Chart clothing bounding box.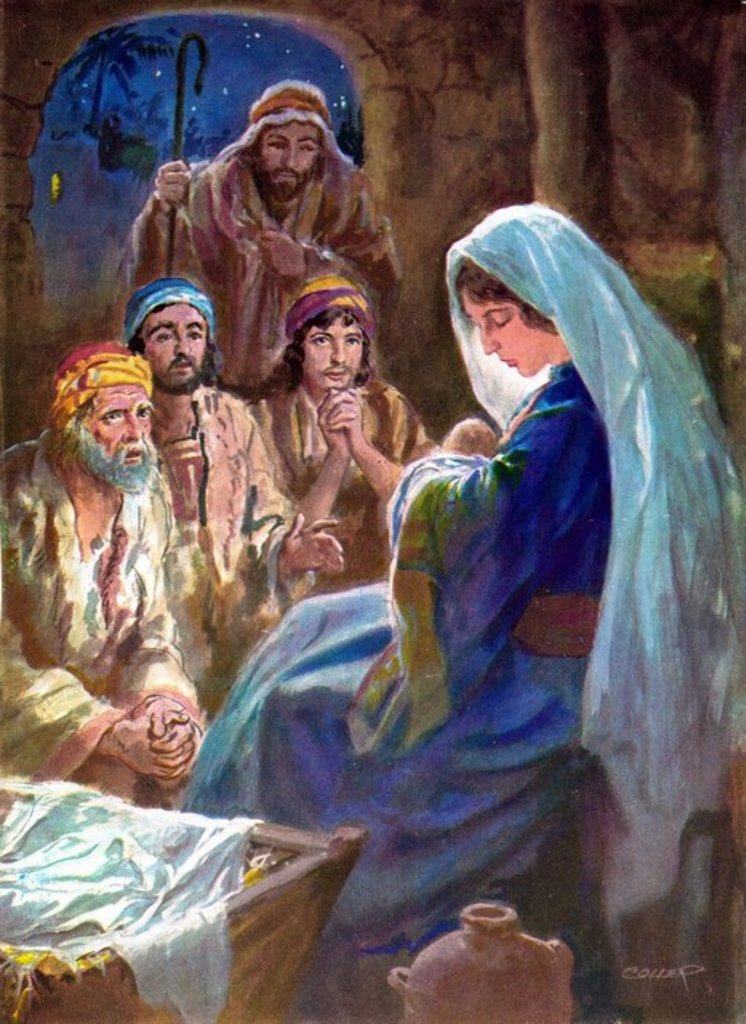
Charted: x1=0, y1=335, x2=205, y2=778.
